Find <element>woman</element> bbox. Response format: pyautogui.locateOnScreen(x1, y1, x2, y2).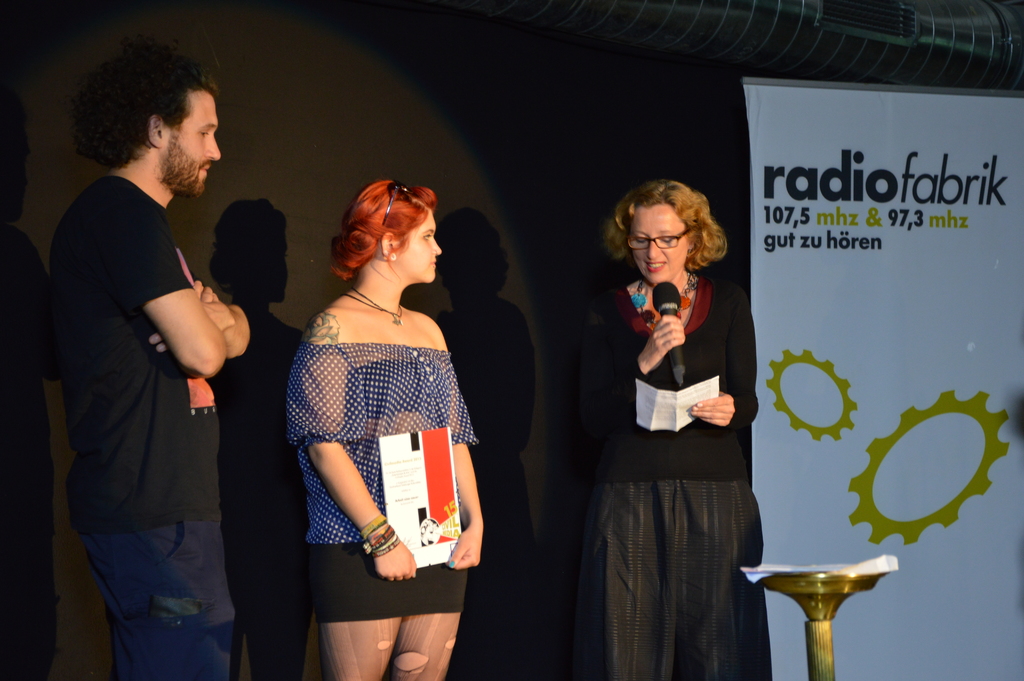
pyautogui.locateOnScreen(265, 157, 504, 665).
